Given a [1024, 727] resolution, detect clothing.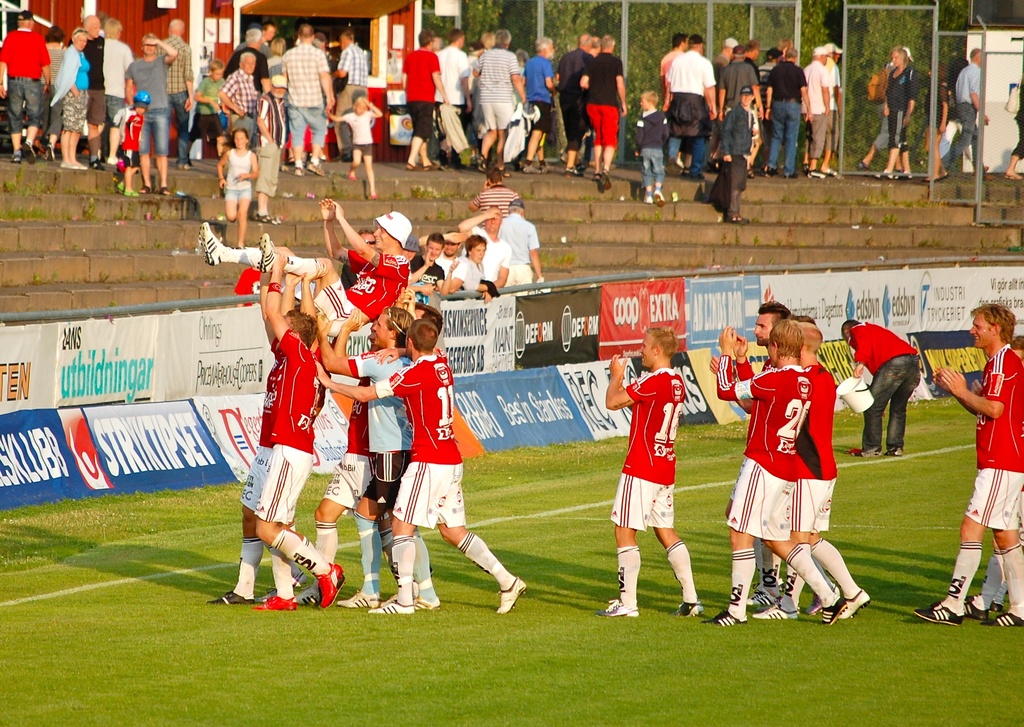
868/355/925/463.
